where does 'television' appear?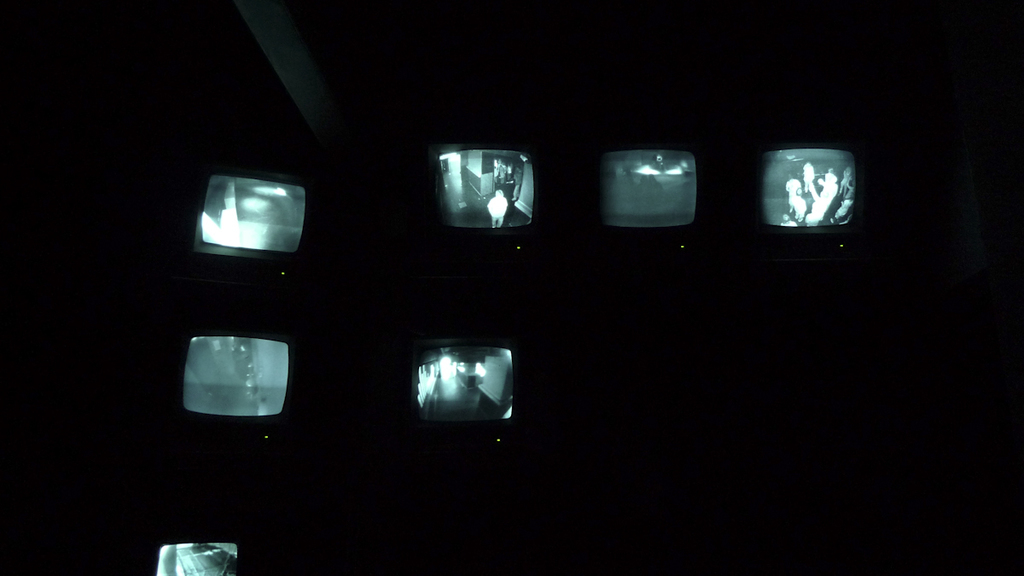
Appears at (588, 141, 701, 227).
